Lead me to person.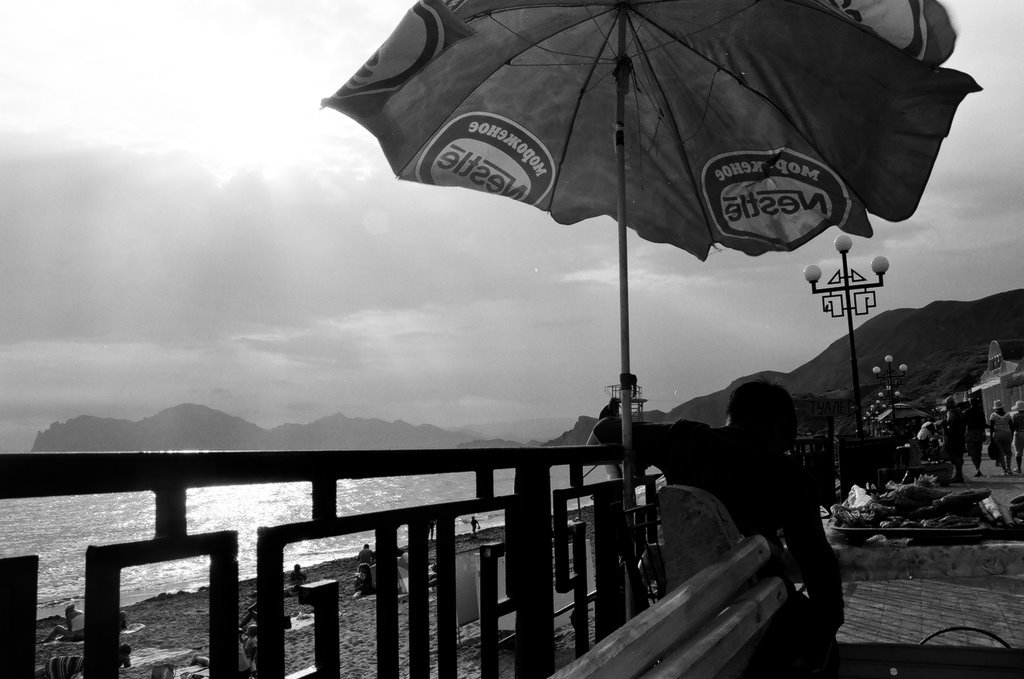
Lead to bbox(960, 397, 985, 479).
